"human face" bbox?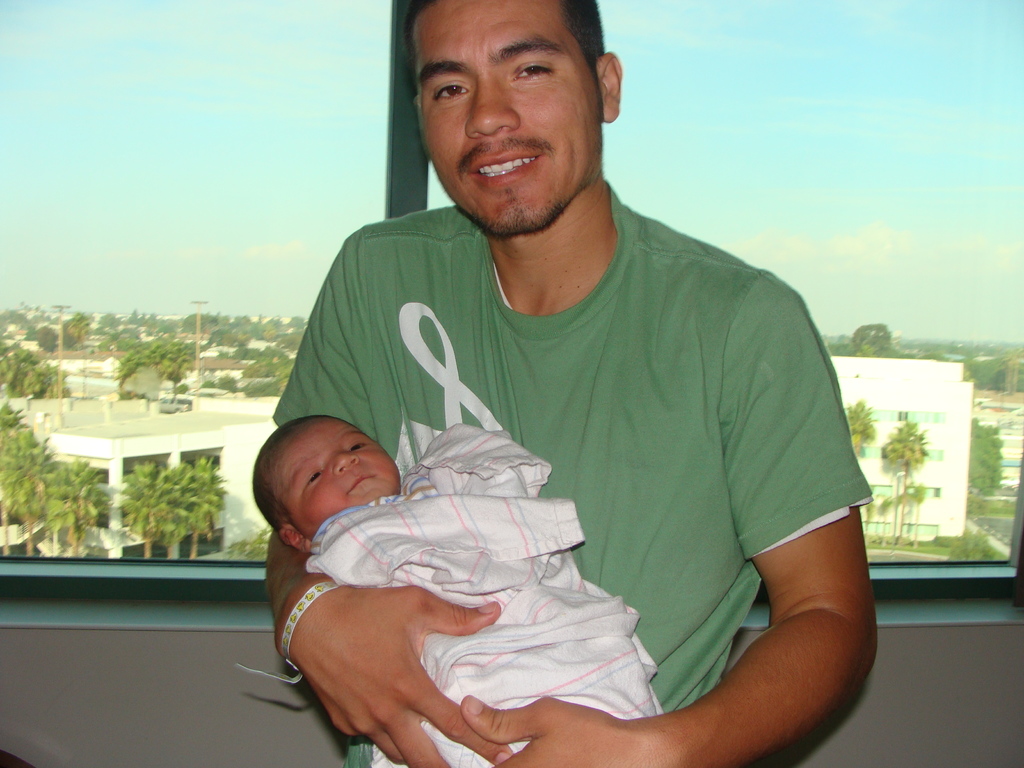
box(417, 0, 603, 243)
